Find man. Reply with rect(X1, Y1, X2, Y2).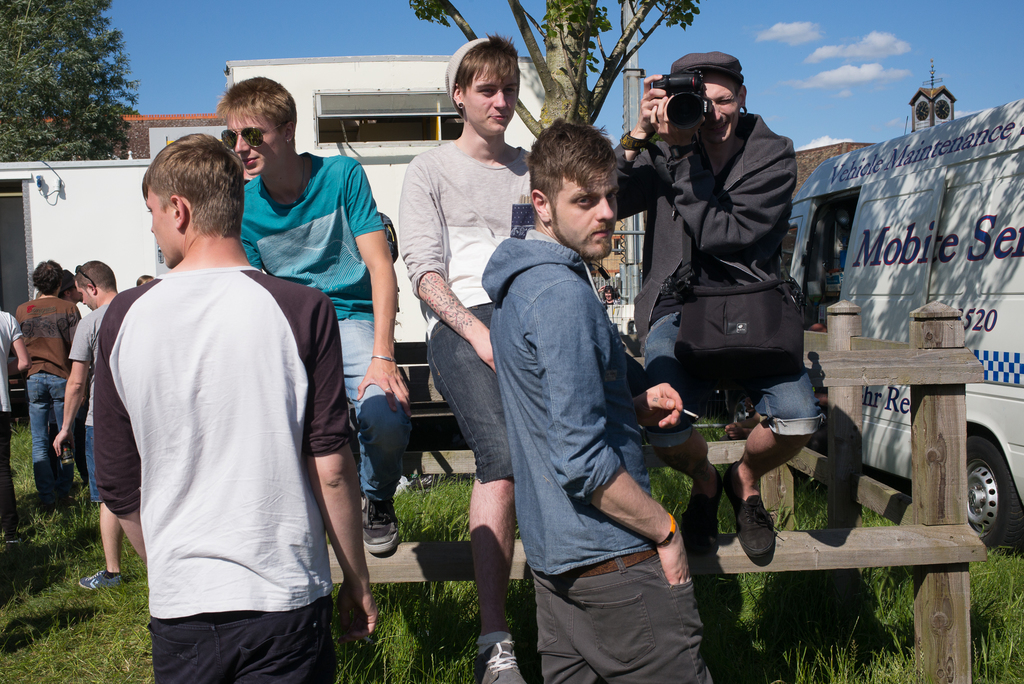
rect(49, 257, 122, 590).
